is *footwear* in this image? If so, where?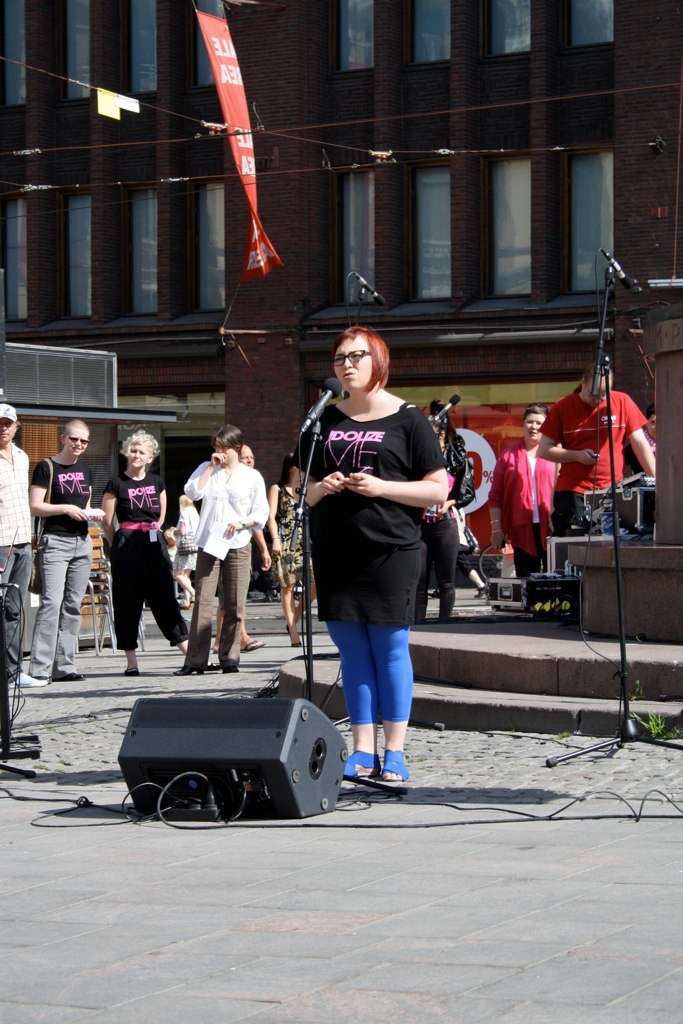
Yes, at bbox(343, 747, 385, 775).
